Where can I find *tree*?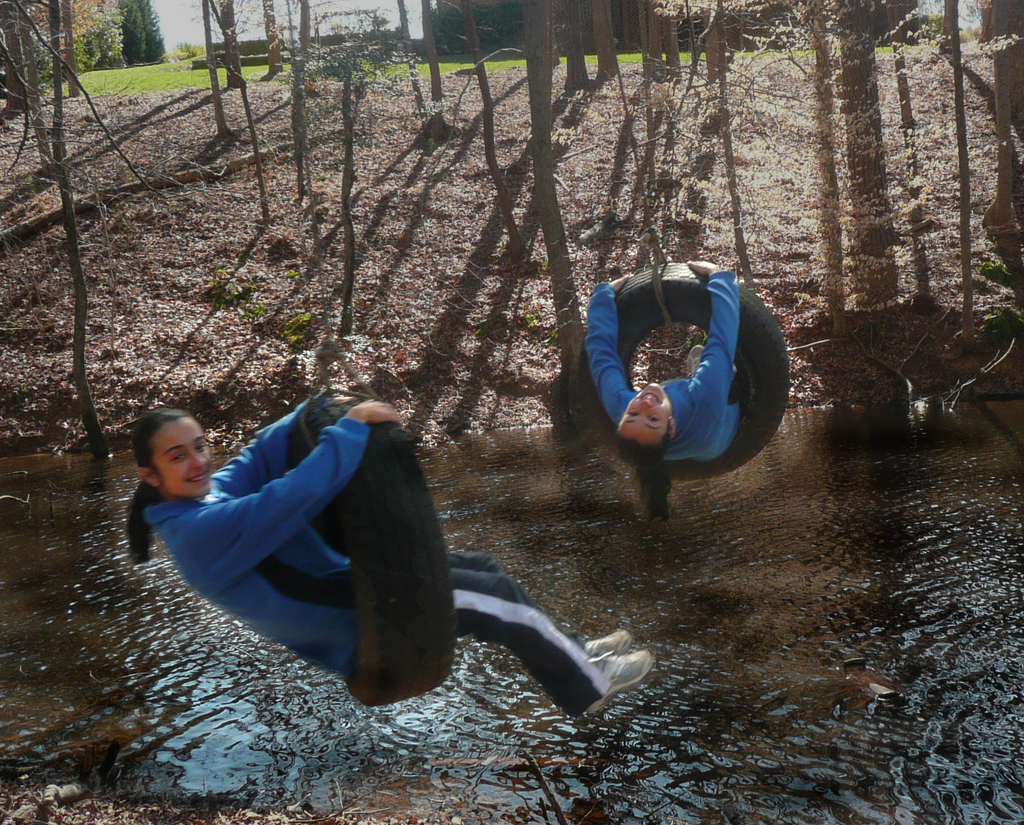
You can find it at <region>589, 0, 616, 83</region>.
